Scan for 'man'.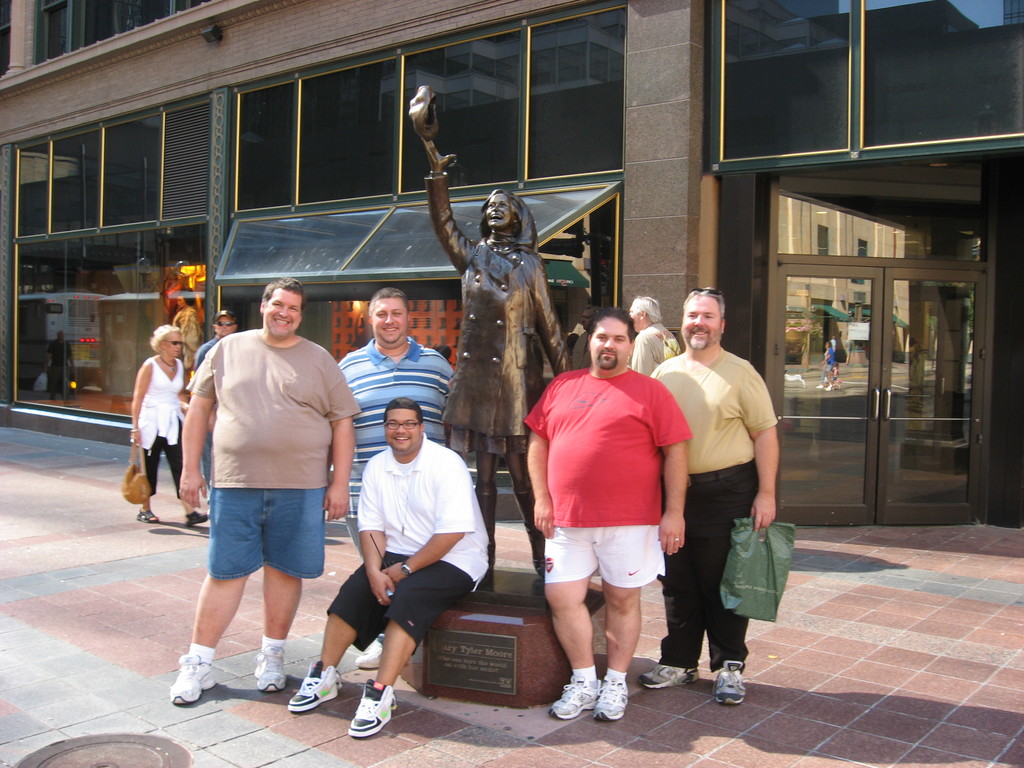
Scan result: (628,292,686,381).
